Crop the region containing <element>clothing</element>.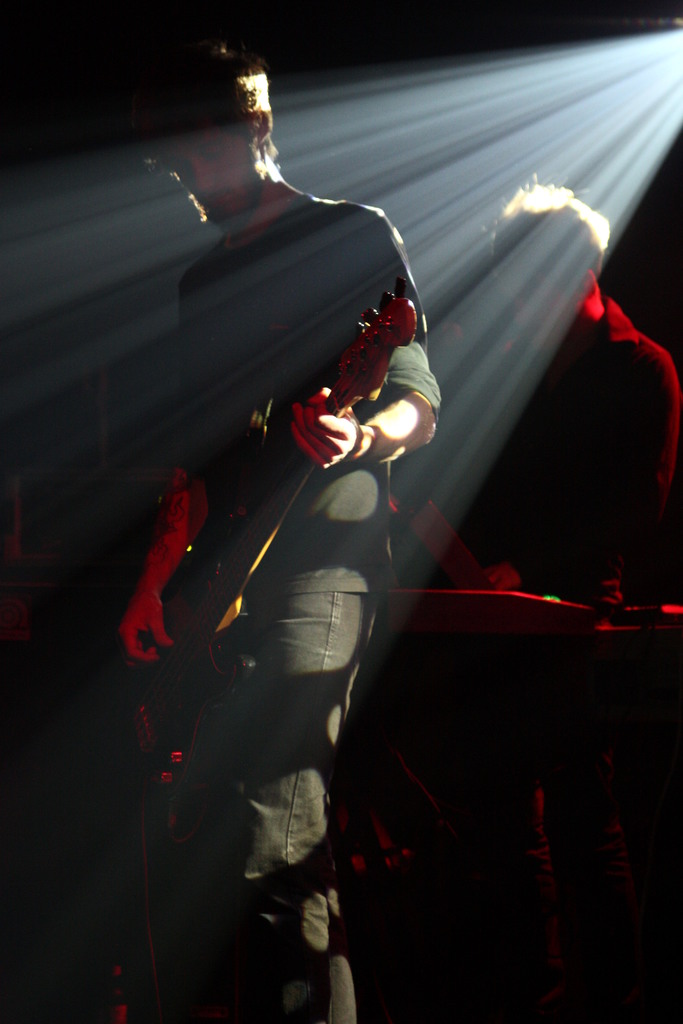
Crop region: bbox=(481, 290, 682, 619).
